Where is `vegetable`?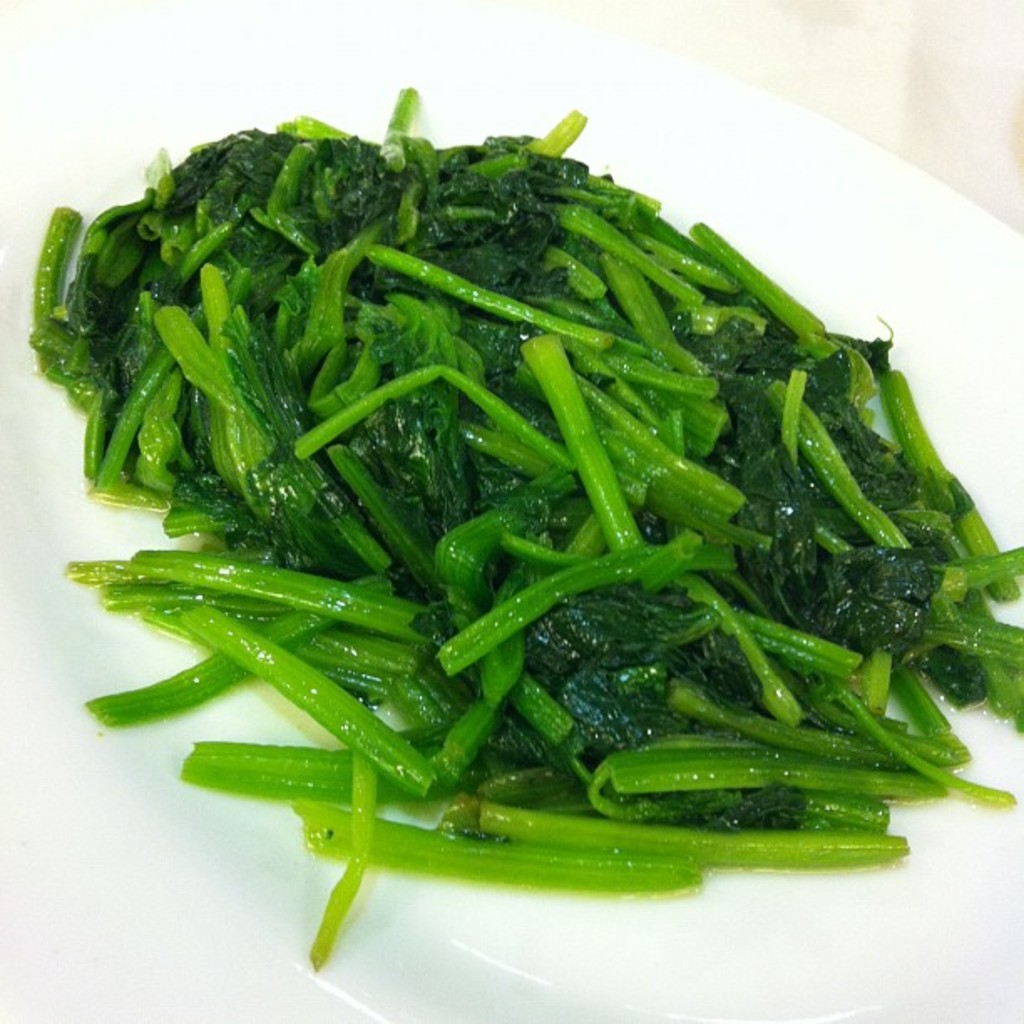
[x1=30, y1=146, x2=1002, y2=904].
